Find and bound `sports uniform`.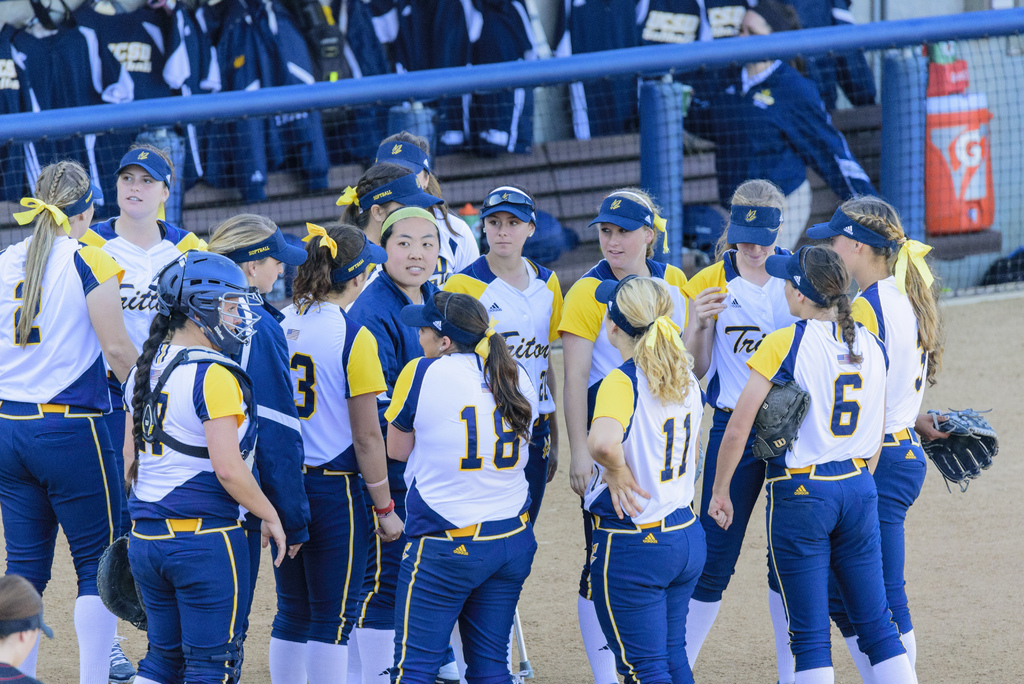
Bound: bbox=(676, 250, 824, 676).
